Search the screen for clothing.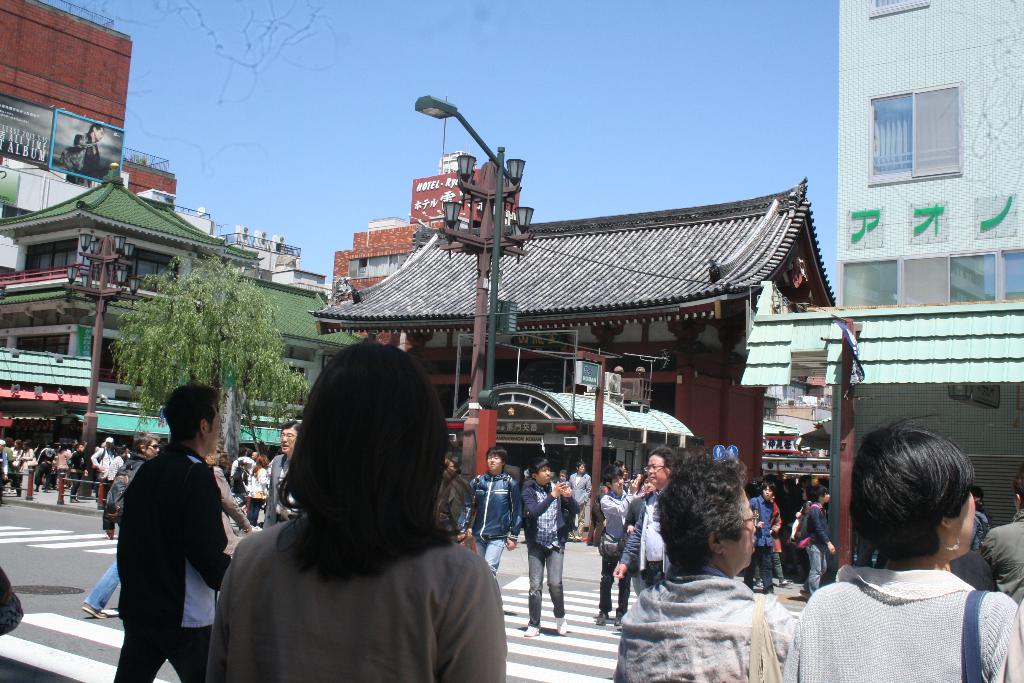
Found at pyautogui.locateOnScreen(112, 443, 234, 682).
